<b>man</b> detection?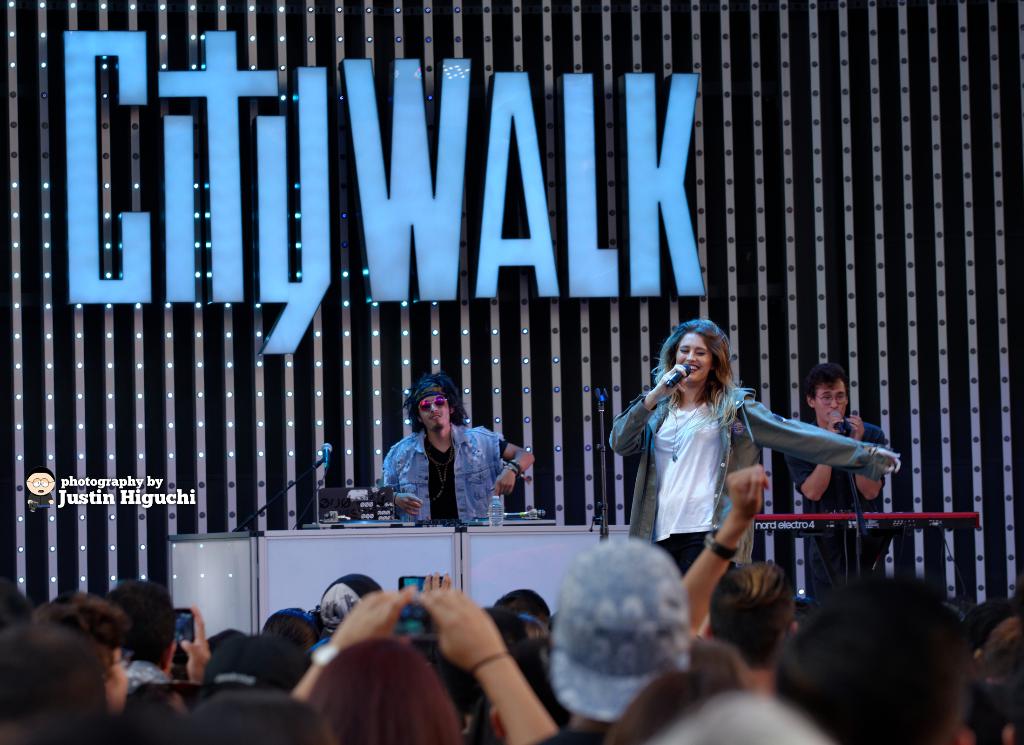
bbox(109, 580, 210, 698)
